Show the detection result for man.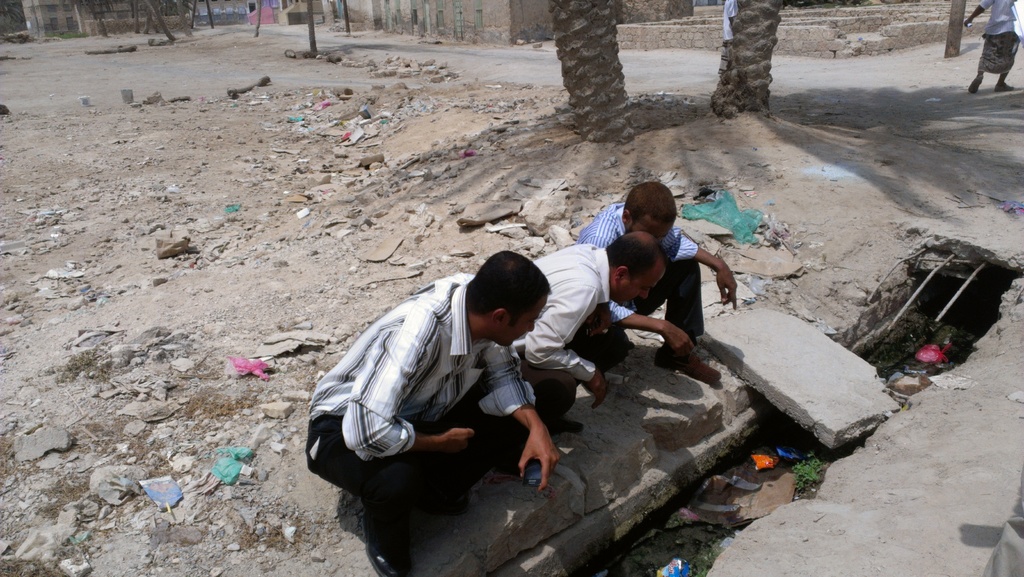
{"left": 566, "top": 177, "right": 745, "bottom": 385}.
